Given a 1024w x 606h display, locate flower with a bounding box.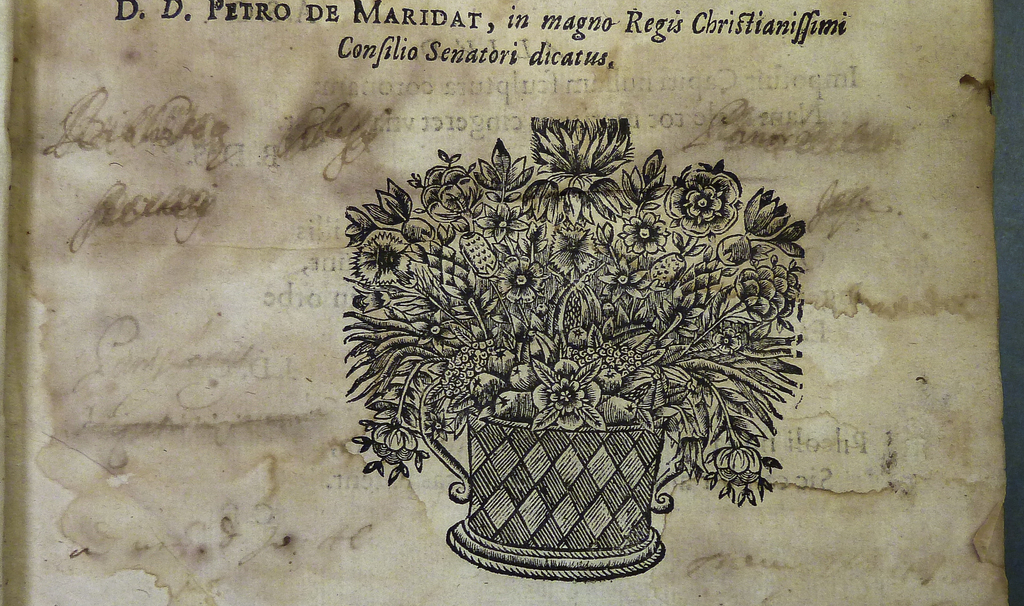
Located: locate(410, 308, 457, 350).
